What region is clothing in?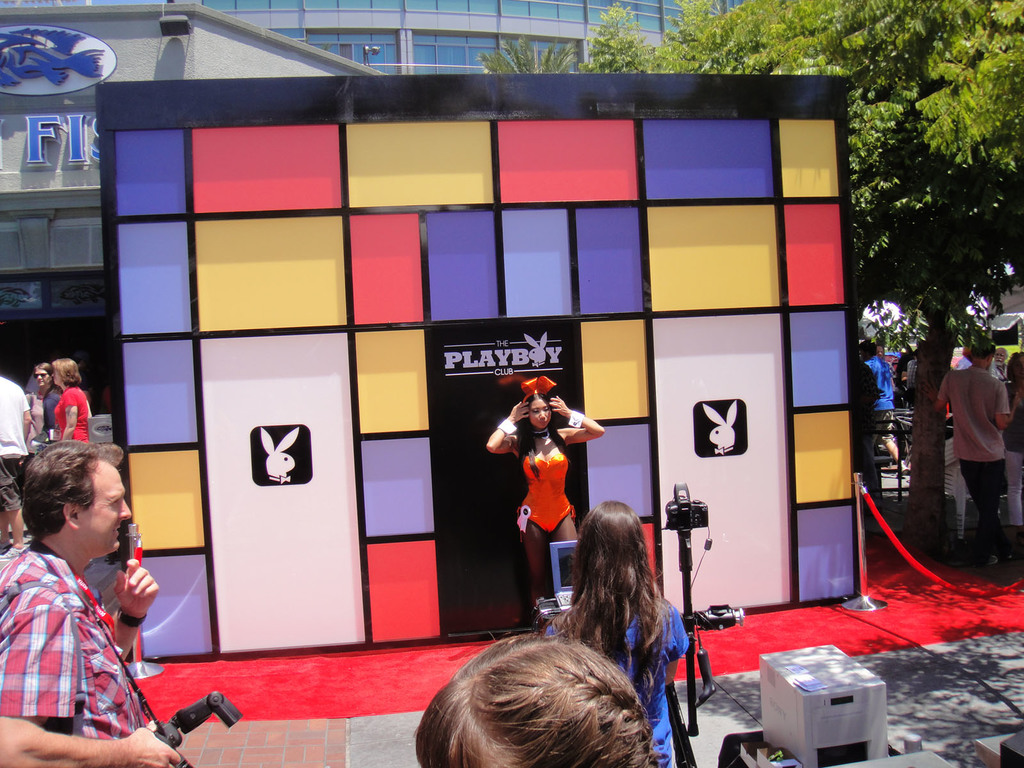
[44, 383, 61, 437].
